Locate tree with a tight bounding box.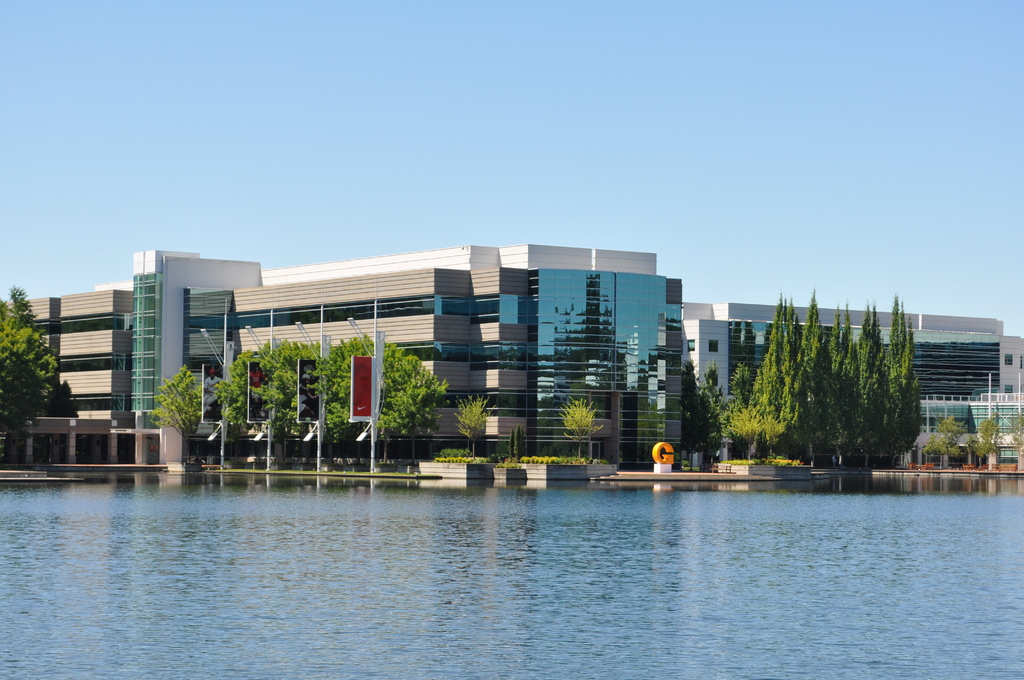
rect(939, 410, 965, 470).
